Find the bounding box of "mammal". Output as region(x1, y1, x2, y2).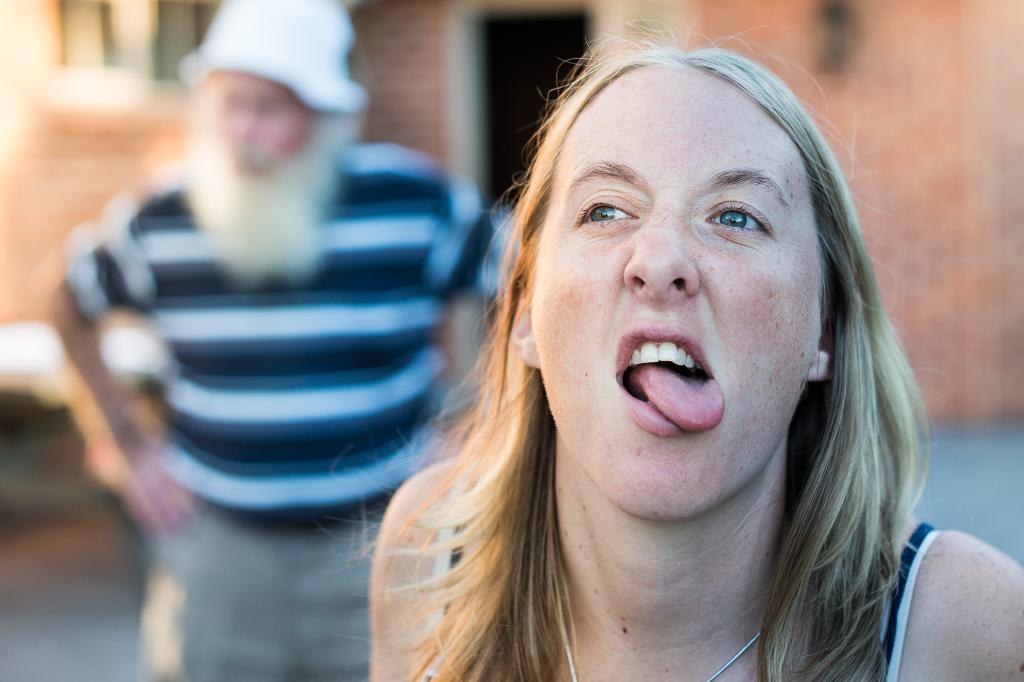
region(52, 0, 506, 681).
